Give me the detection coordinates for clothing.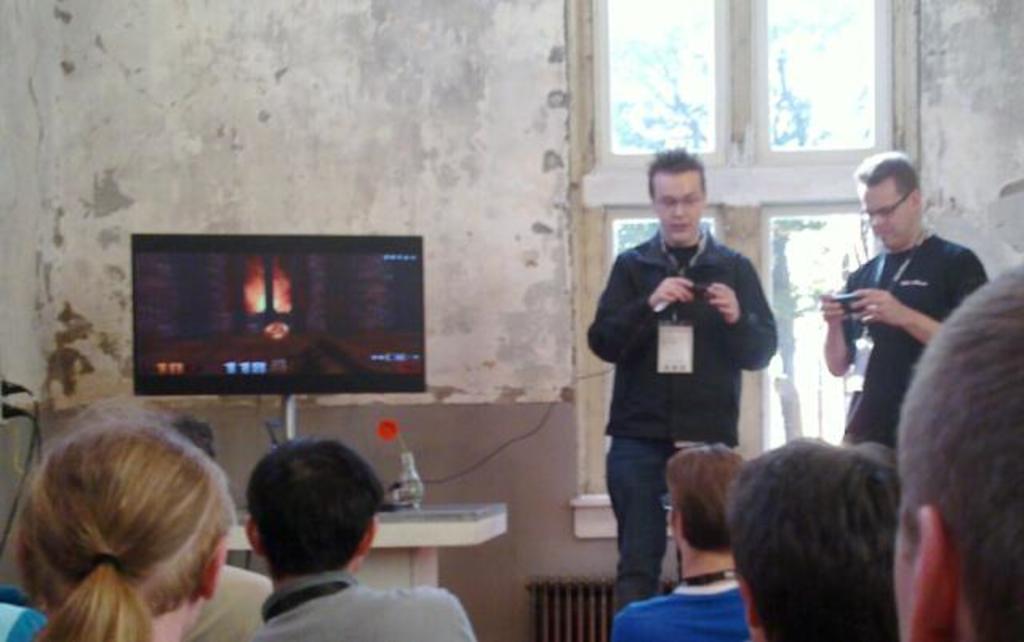
x1=829 y1=235 x2=989 y2=447.
